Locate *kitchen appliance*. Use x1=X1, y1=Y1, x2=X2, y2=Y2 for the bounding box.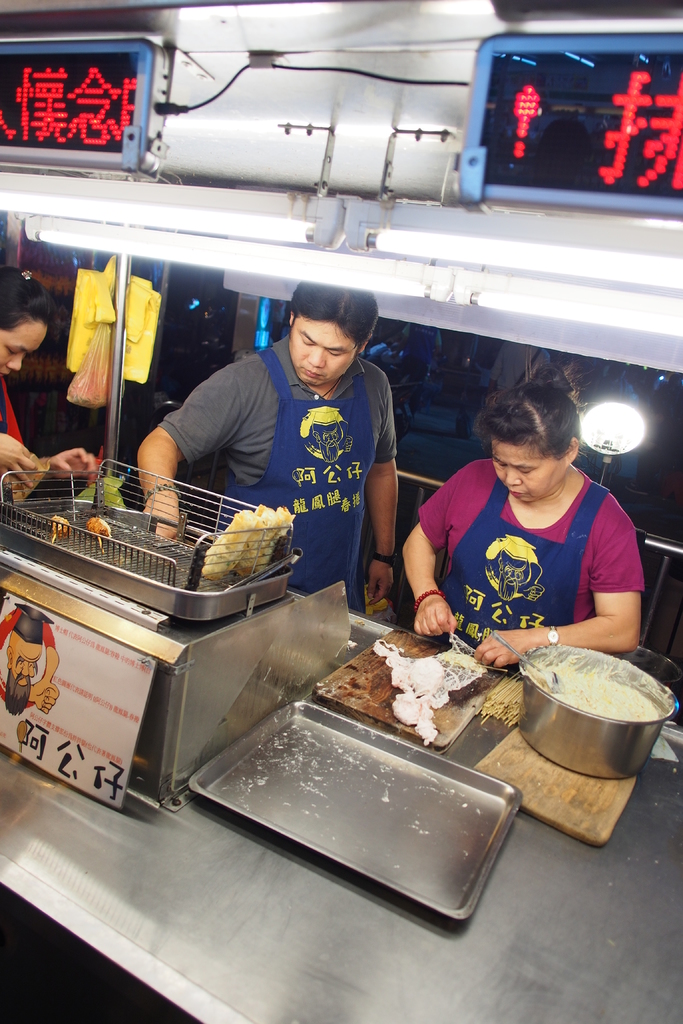
x1=524, y1=645, x2=671, y2=787.
